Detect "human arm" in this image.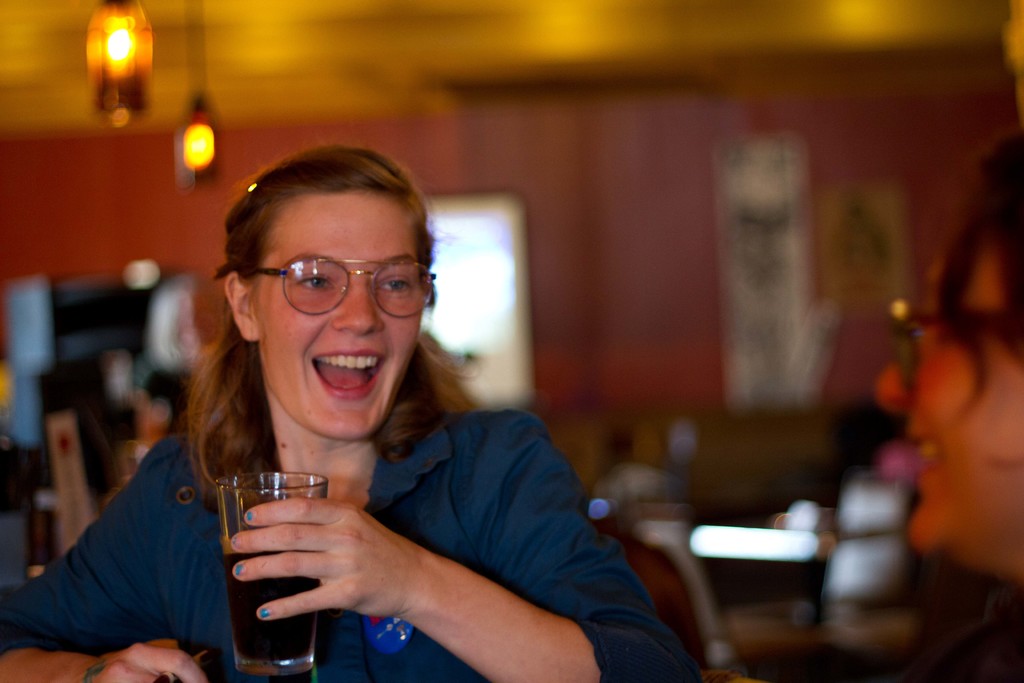
Detection: [0, 450, 230, 682].
